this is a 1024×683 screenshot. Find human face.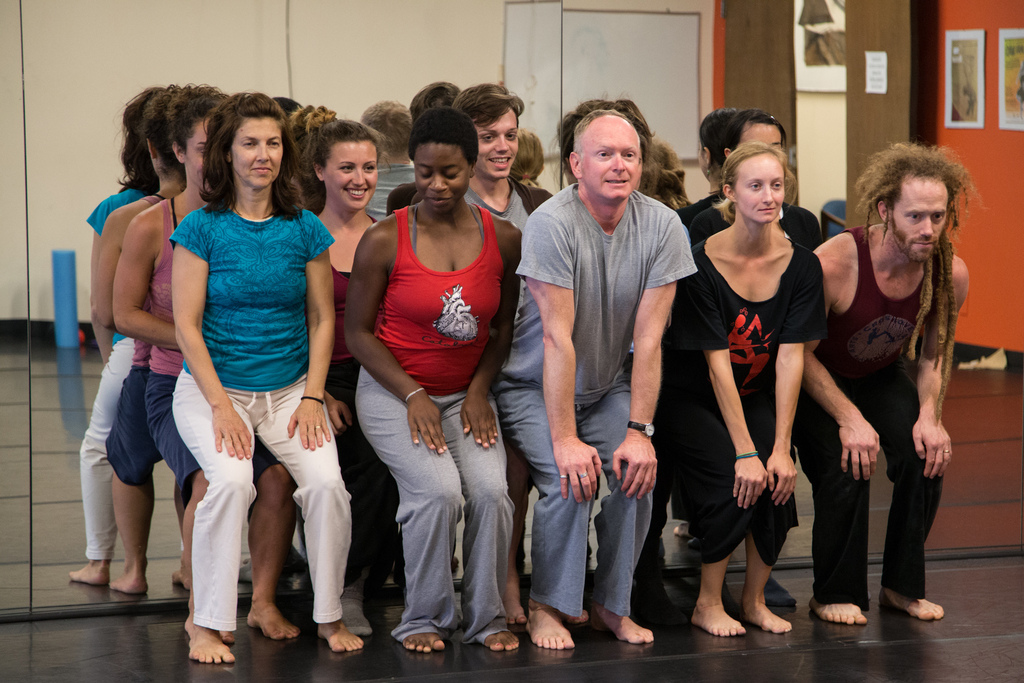
Bounding box: {"left": 334, "top": 138, "right": 379, "bottom": 210}.
